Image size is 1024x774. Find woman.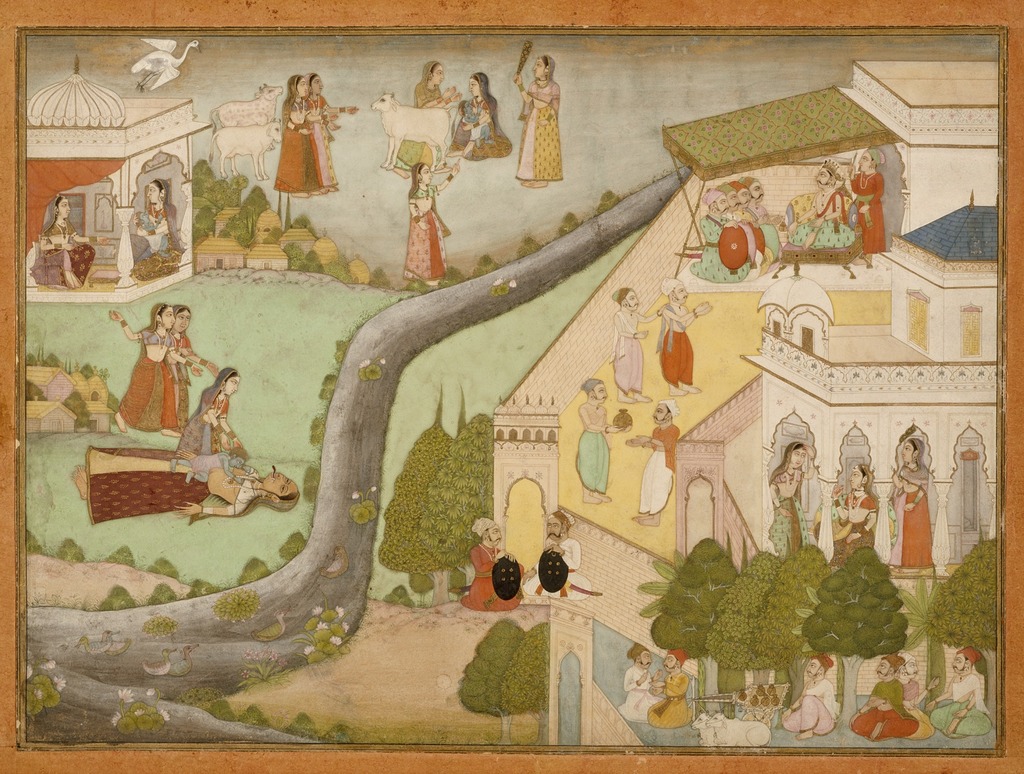
[150, 450, 300, 525].
